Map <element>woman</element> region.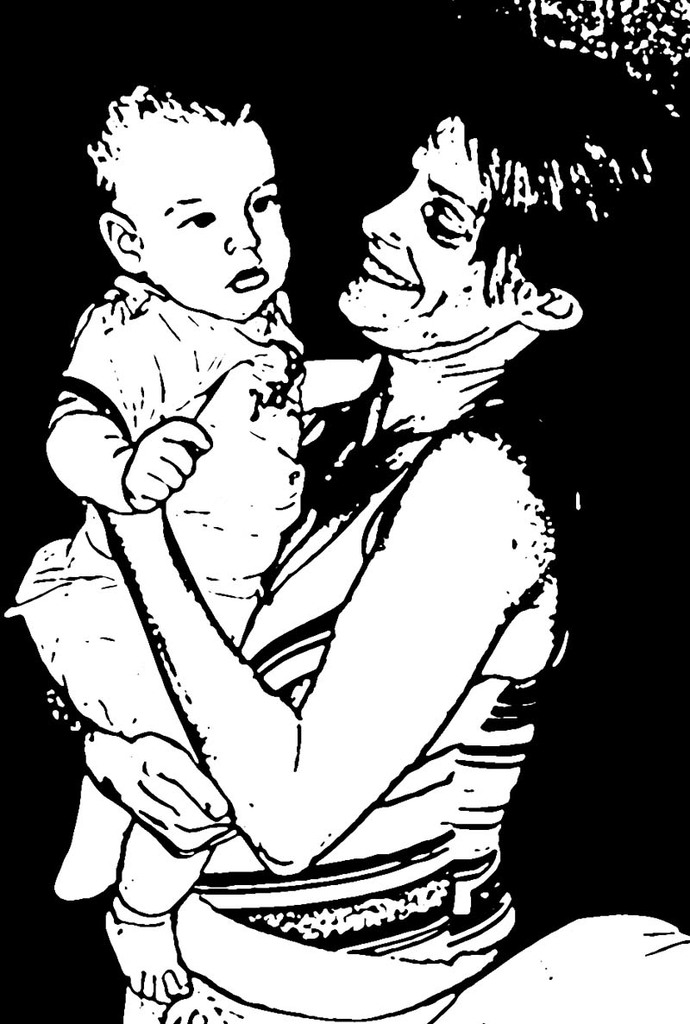
Mapped to select_region(54, 44, 609, 975).
